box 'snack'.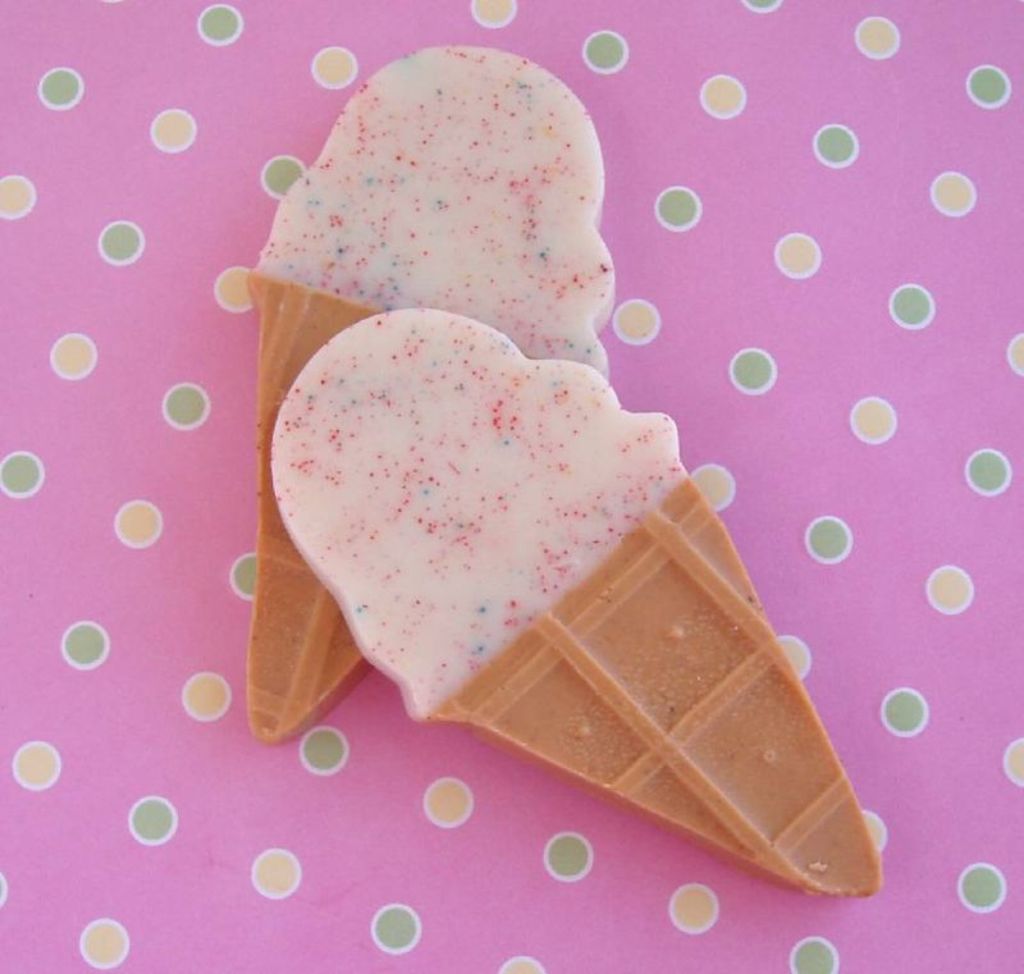
detection(243, 40, 600, 738).
